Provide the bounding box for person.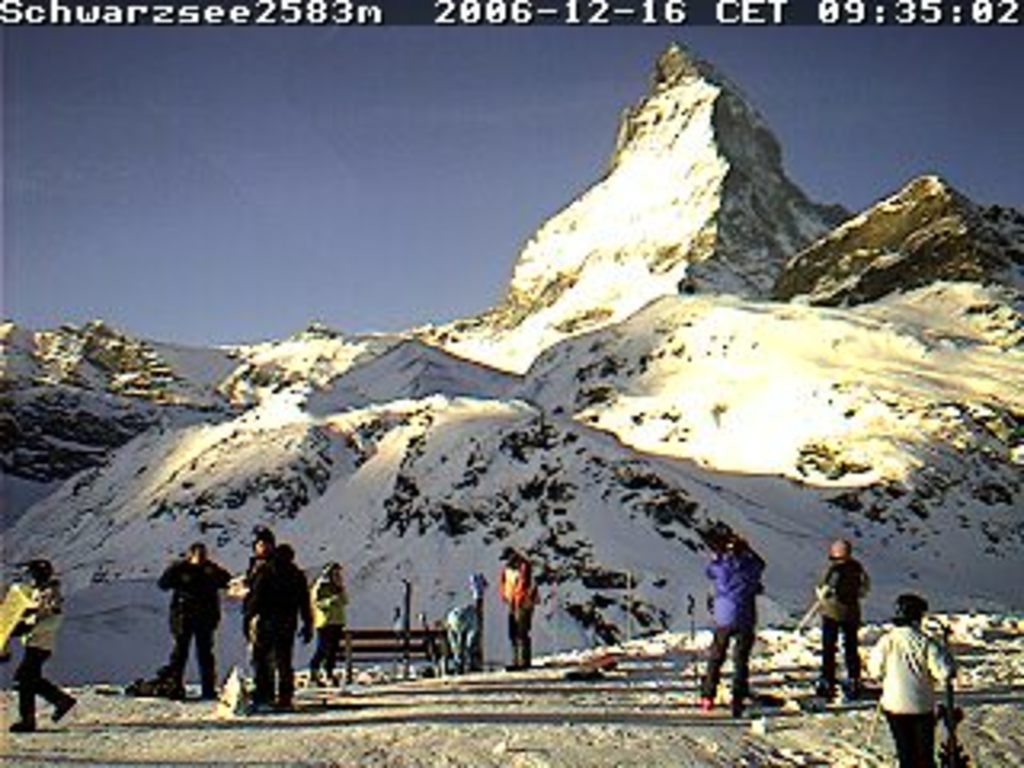
128,547,246,698.
